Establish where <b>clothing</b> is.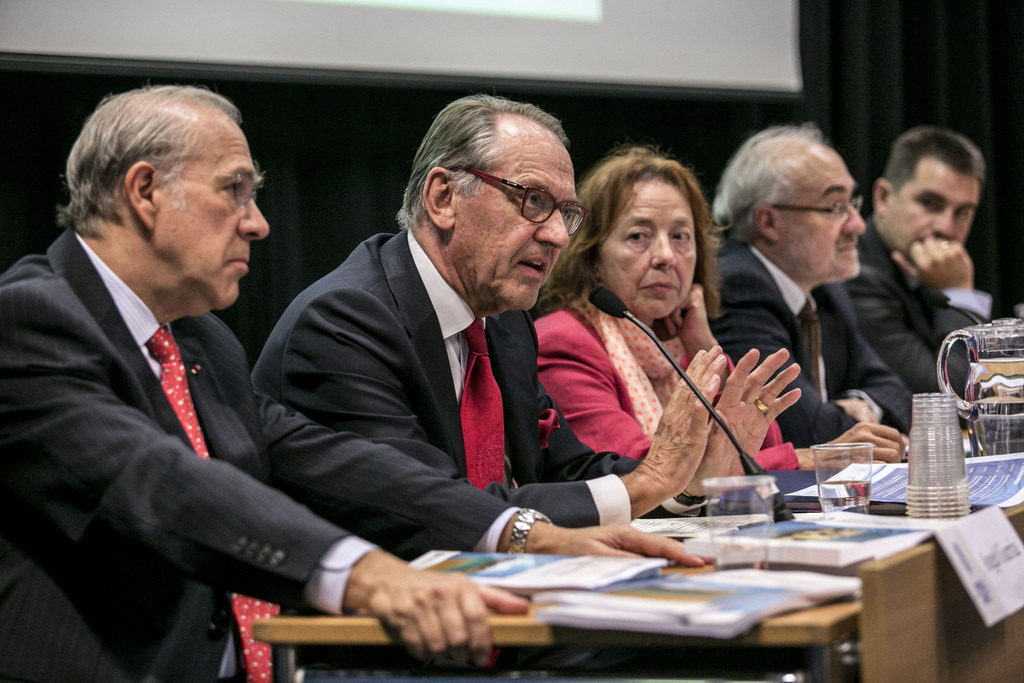
Established at <region>531, 293, 803, 488</region>.
